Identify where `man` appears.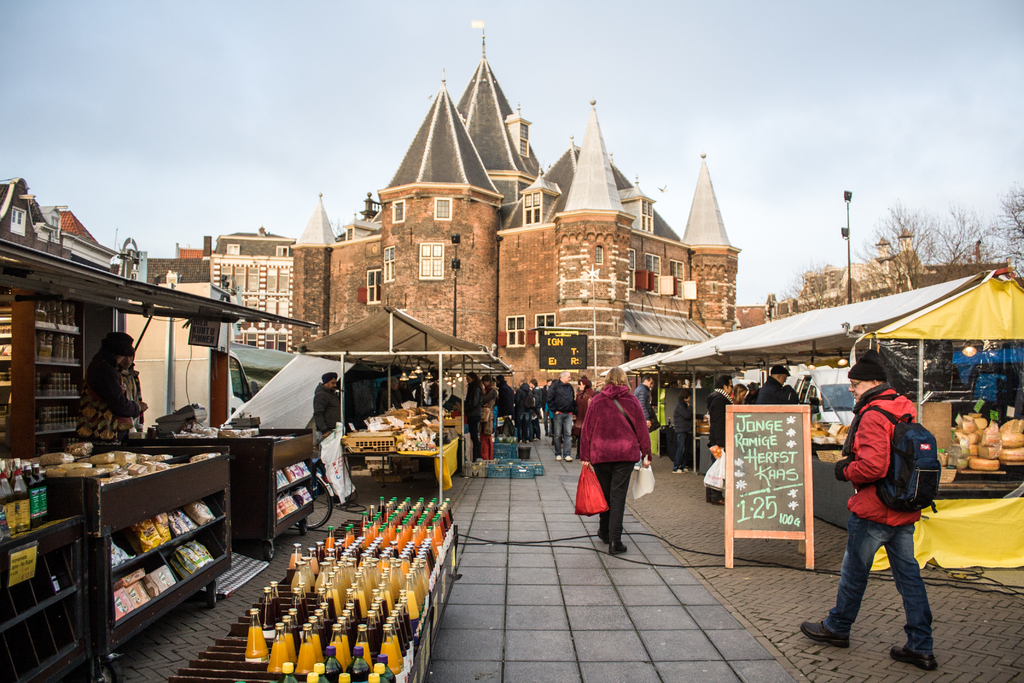
Appears at 497 375 515 438.
